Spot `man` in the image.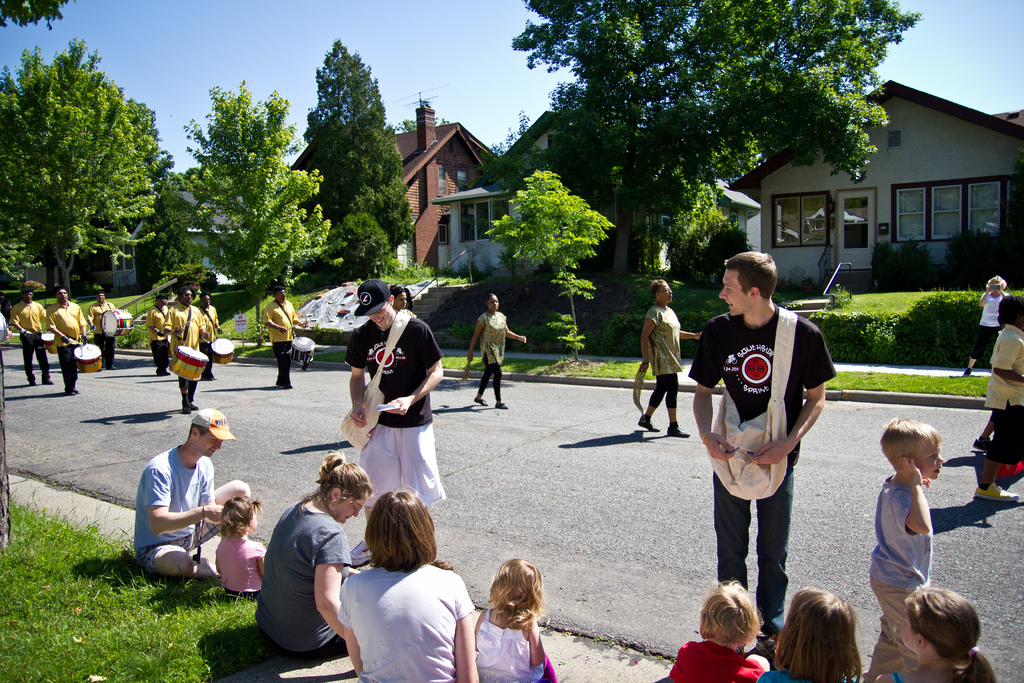
`man` found at l=122, t=400, r=246, b=603.
